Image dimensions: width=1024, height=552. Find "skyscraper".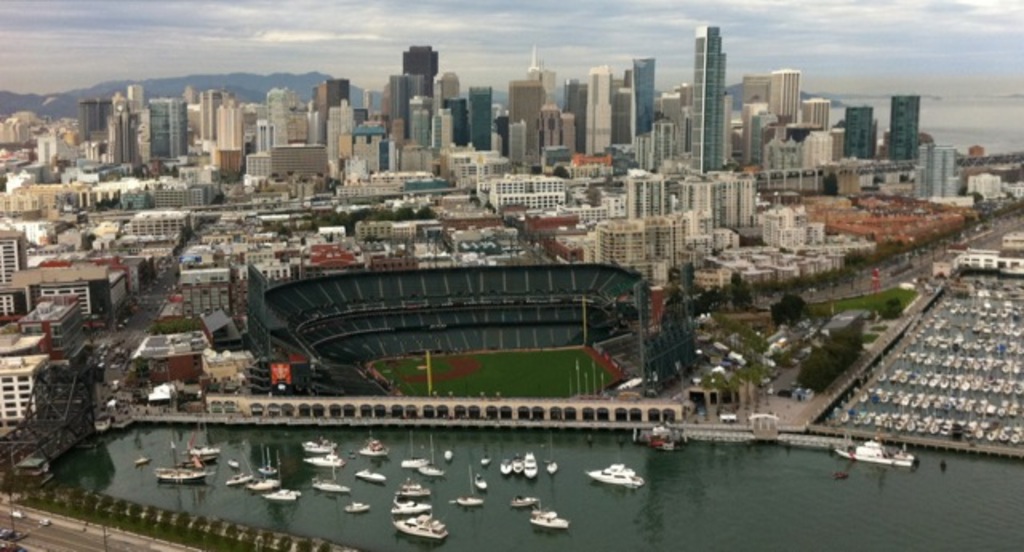
<bbox>630, 58, 656, 131</bbox>.
